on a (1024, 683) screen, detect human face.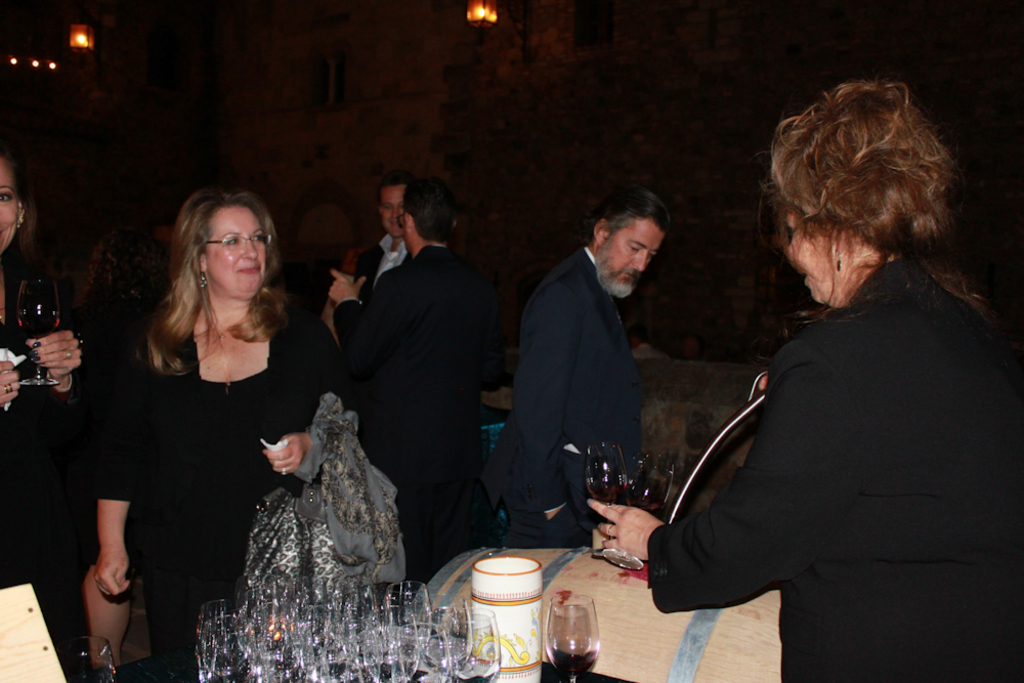
202,207,273,298.
